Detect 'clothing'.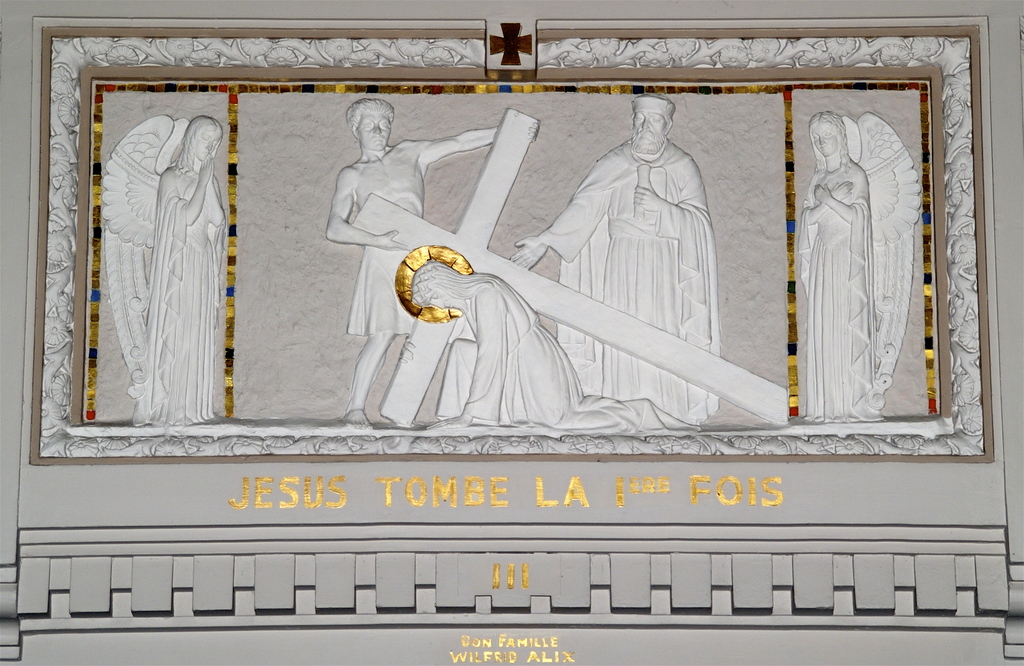
Detected at region(538, 136, 719, 427).
